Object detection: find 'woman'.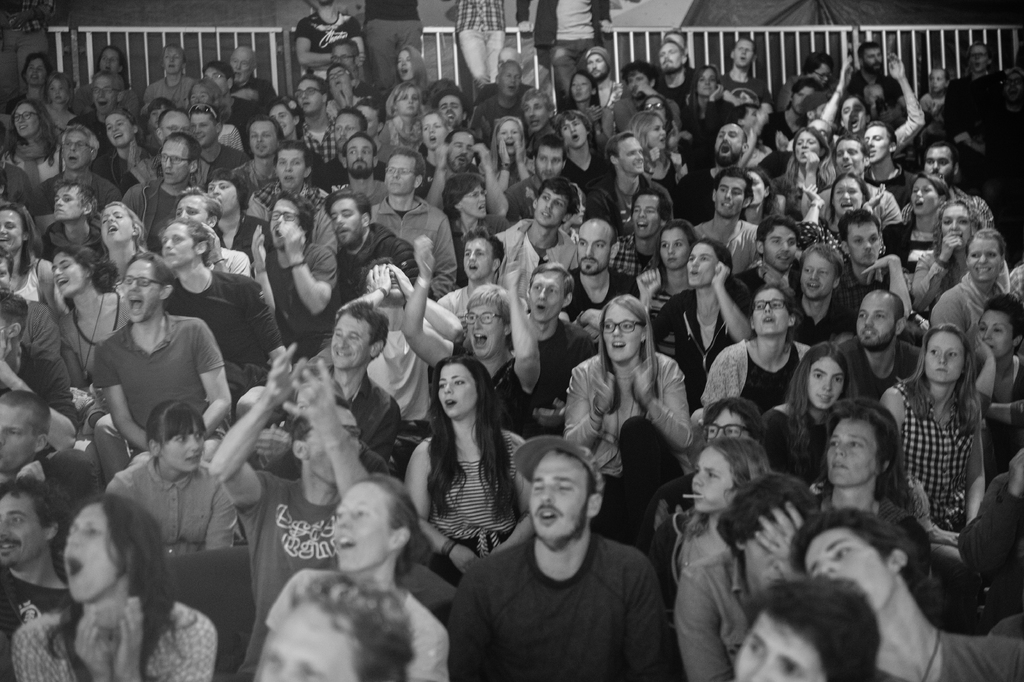
(x1=419, y1=108, x2=452, y2=185).
